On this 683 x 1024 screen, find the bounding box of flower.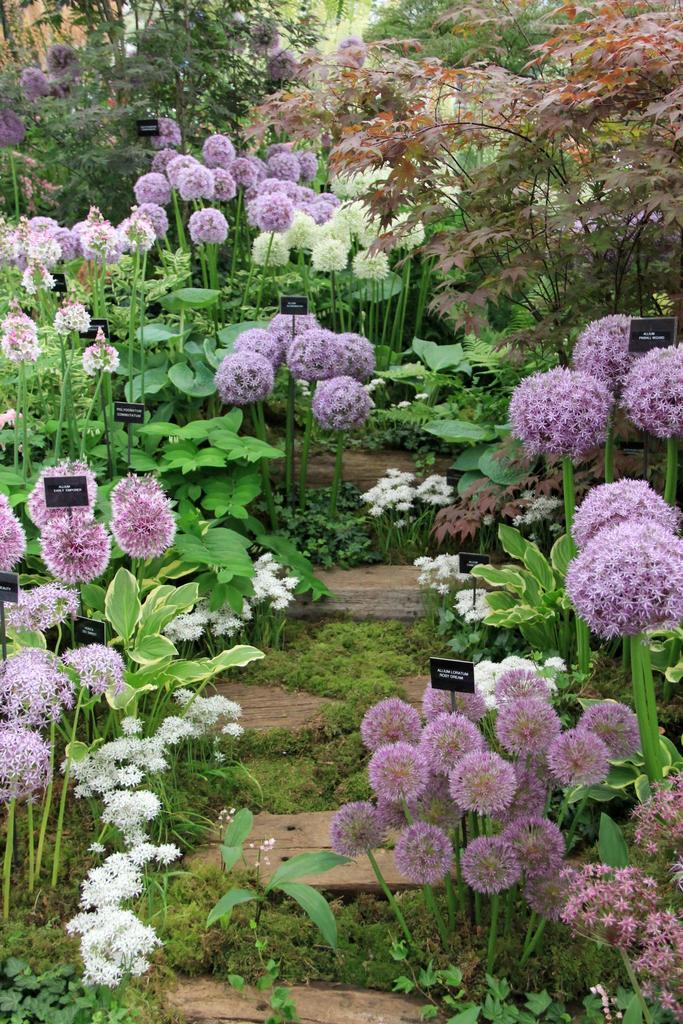
Bounding box: 40,516,115,586.
